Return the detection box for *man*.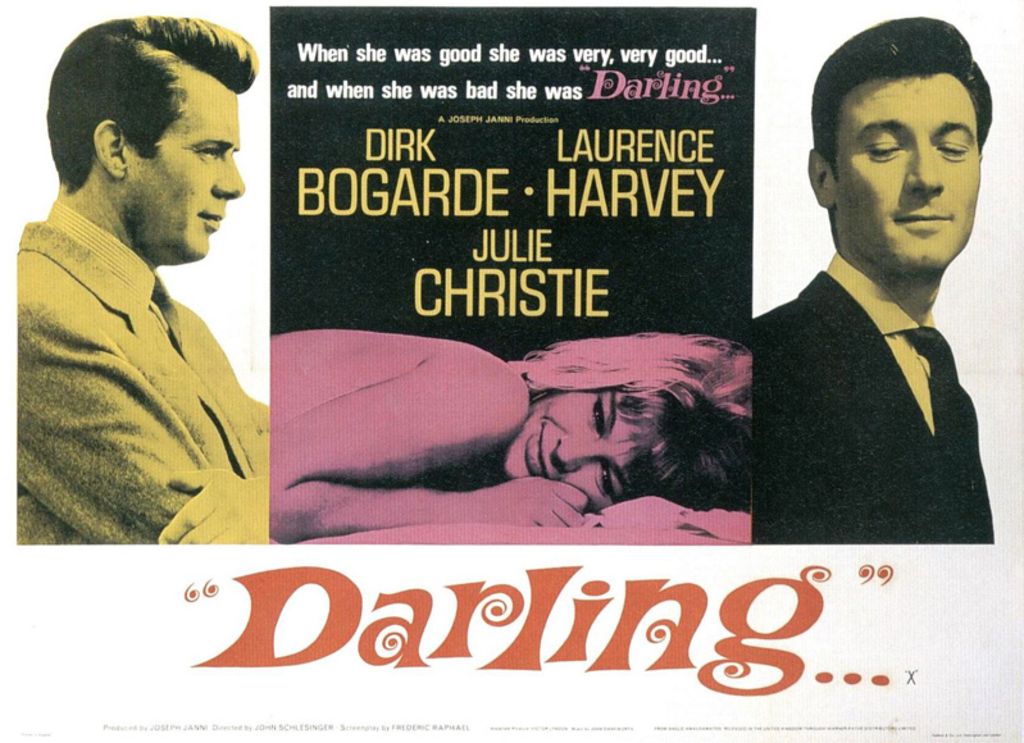
(724,42,1023,570).
